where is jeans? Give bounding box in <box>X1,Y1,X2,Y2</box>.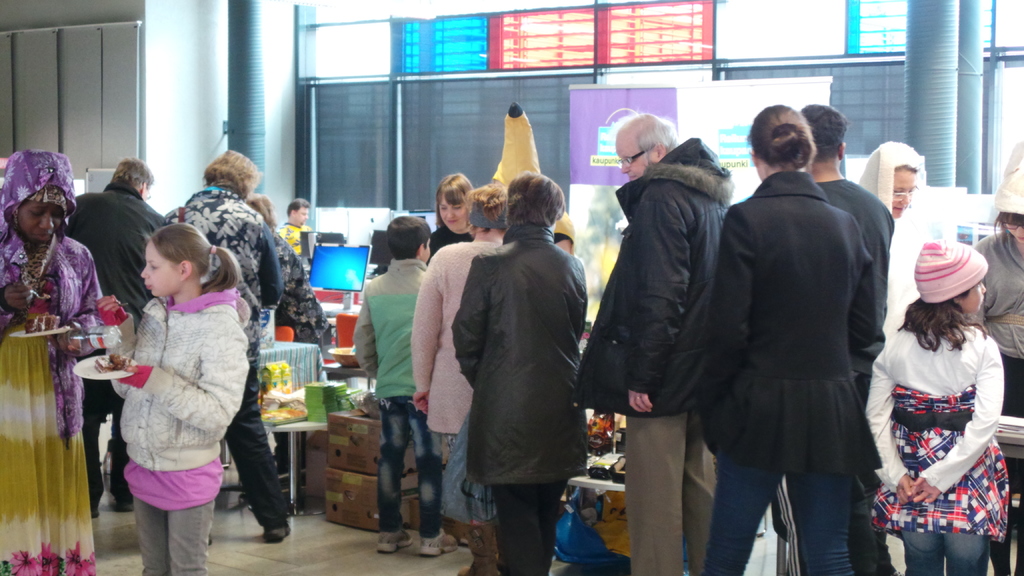
<box>902,531,983,575</box>.
